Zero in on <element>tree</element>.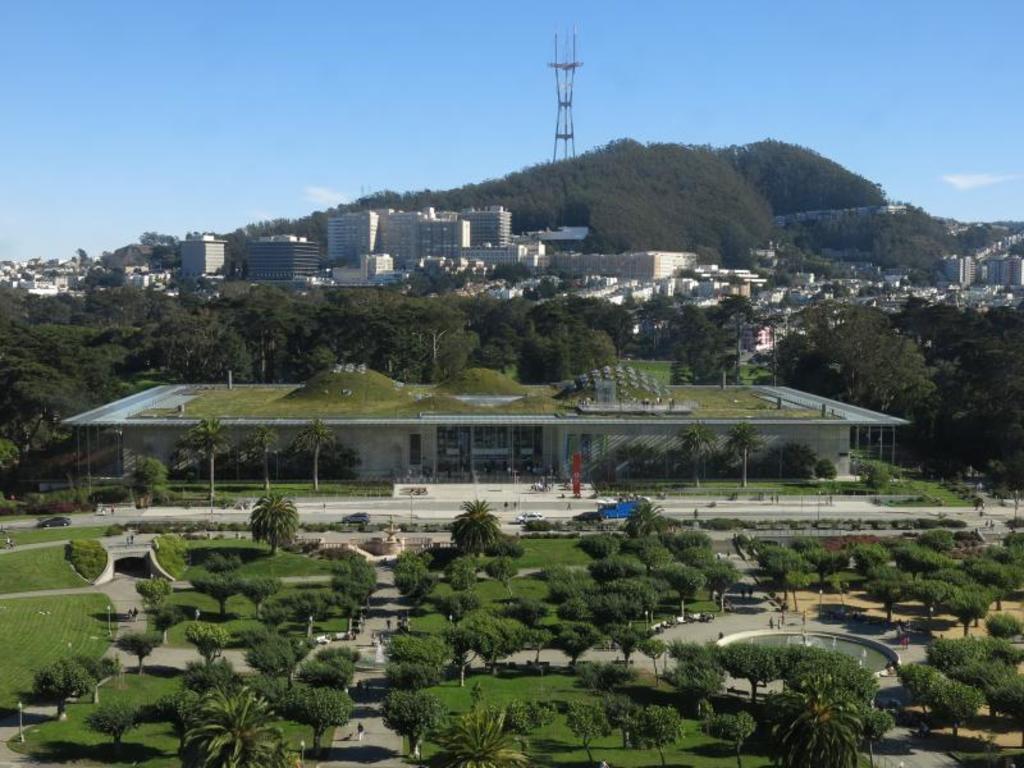
Zeroed in: box(132, 457, 170, 503).
